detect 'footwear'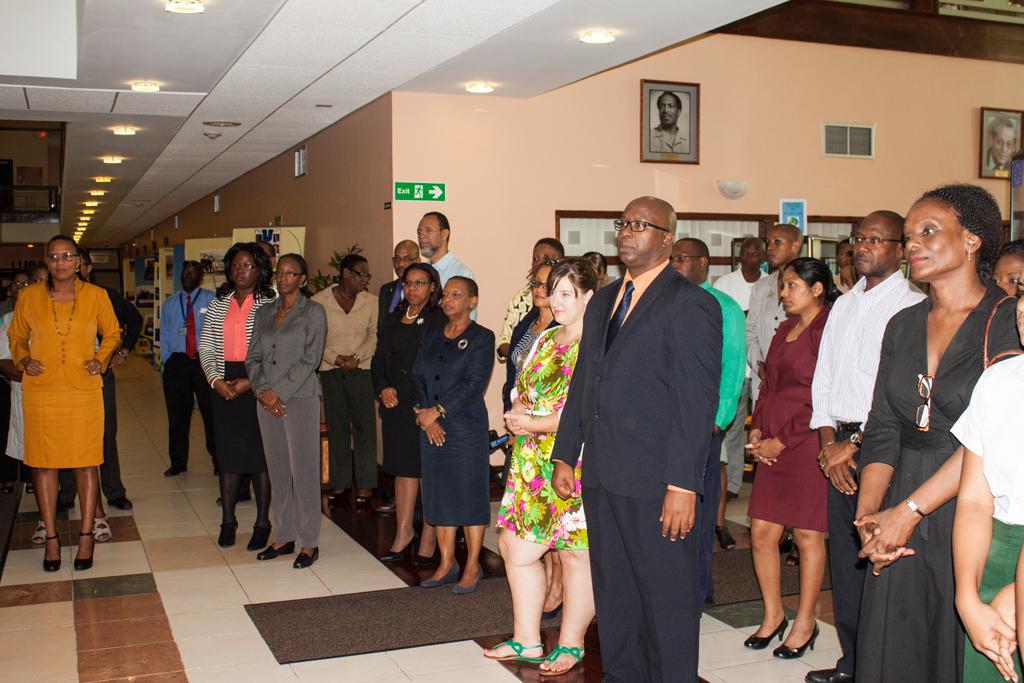
crop(246, 521, 274, 550)
